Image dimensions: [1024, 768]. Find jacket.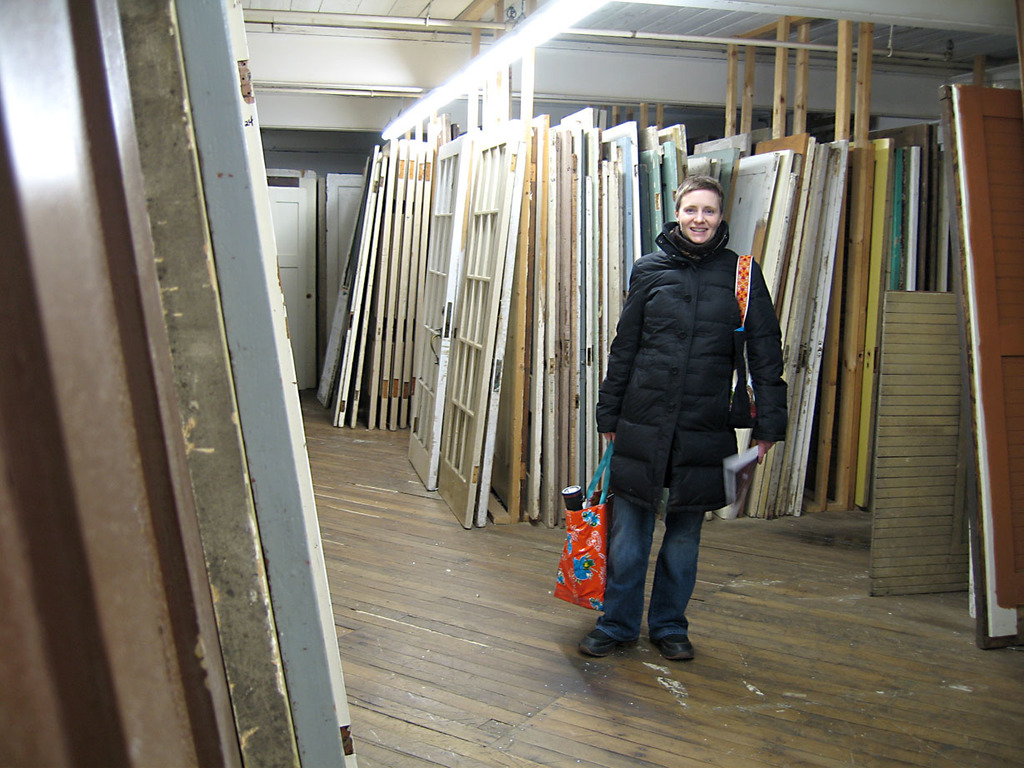
crop(602, 178, 772, 524).
